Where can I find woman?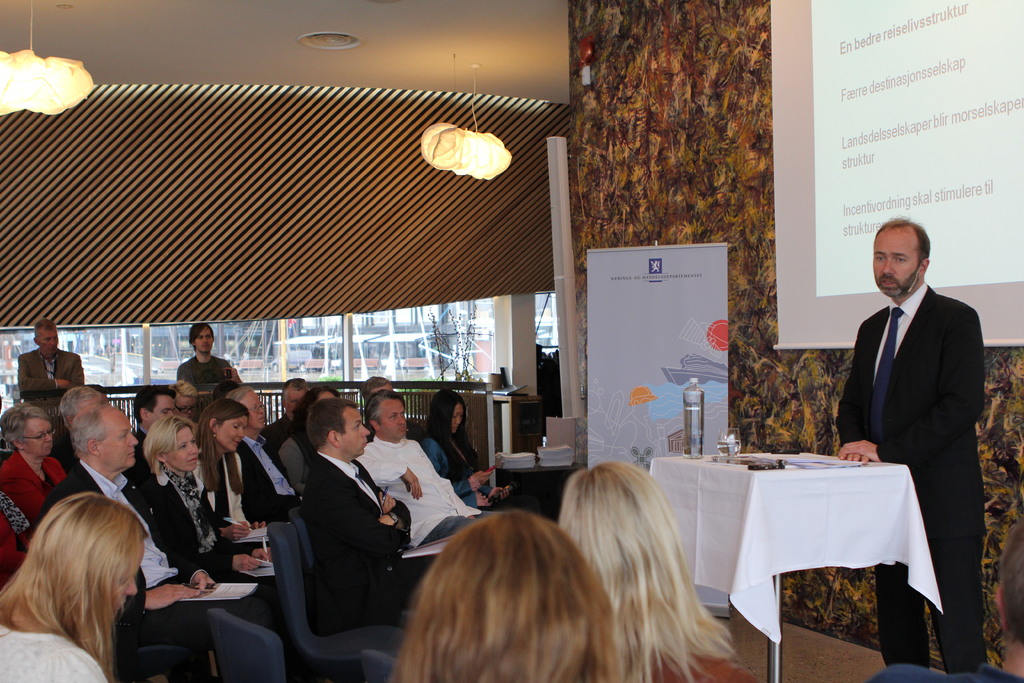
You can find it at l=193, t=393, r=297, b=562.
